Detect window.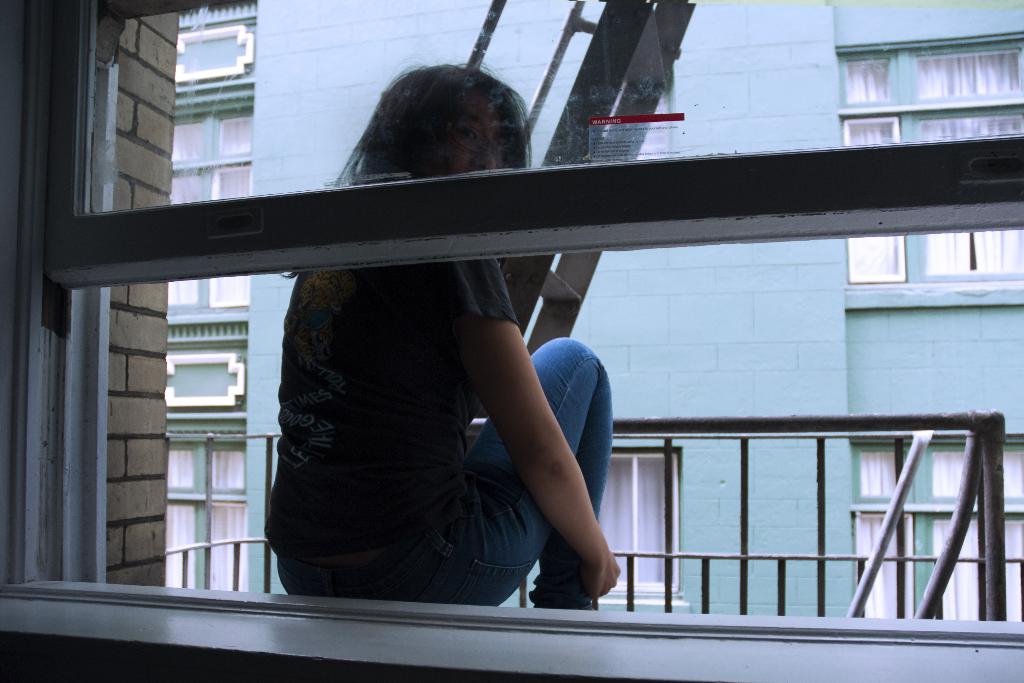
Detected at (left=836, top=31, right=1023, bottom=284).
